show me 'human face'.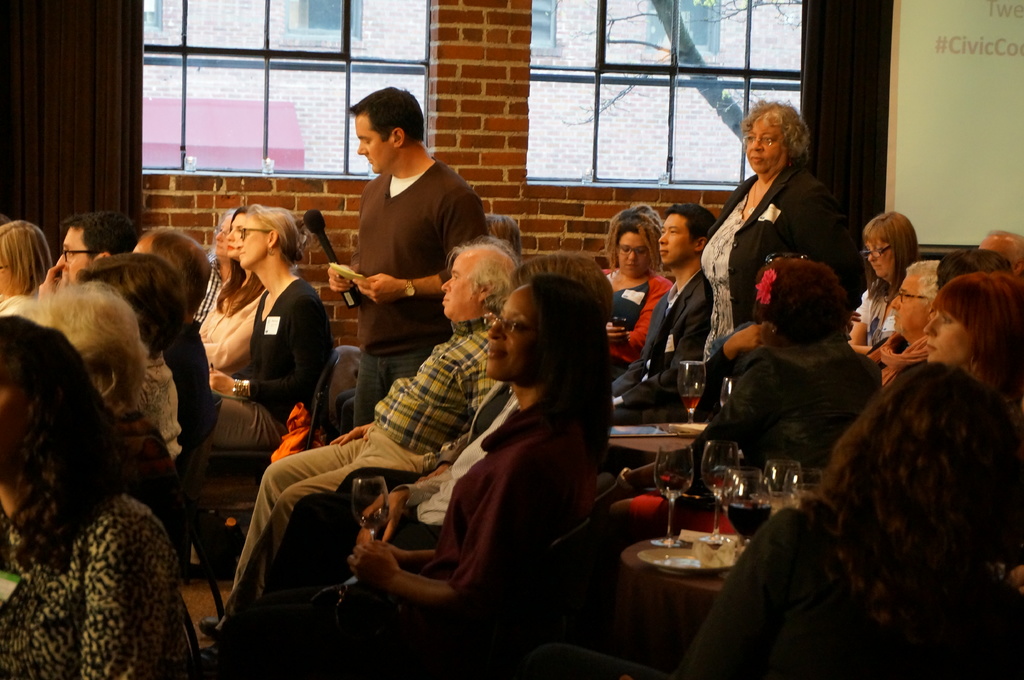
'human face' is here: bbox(227, 214, 245, 255).
